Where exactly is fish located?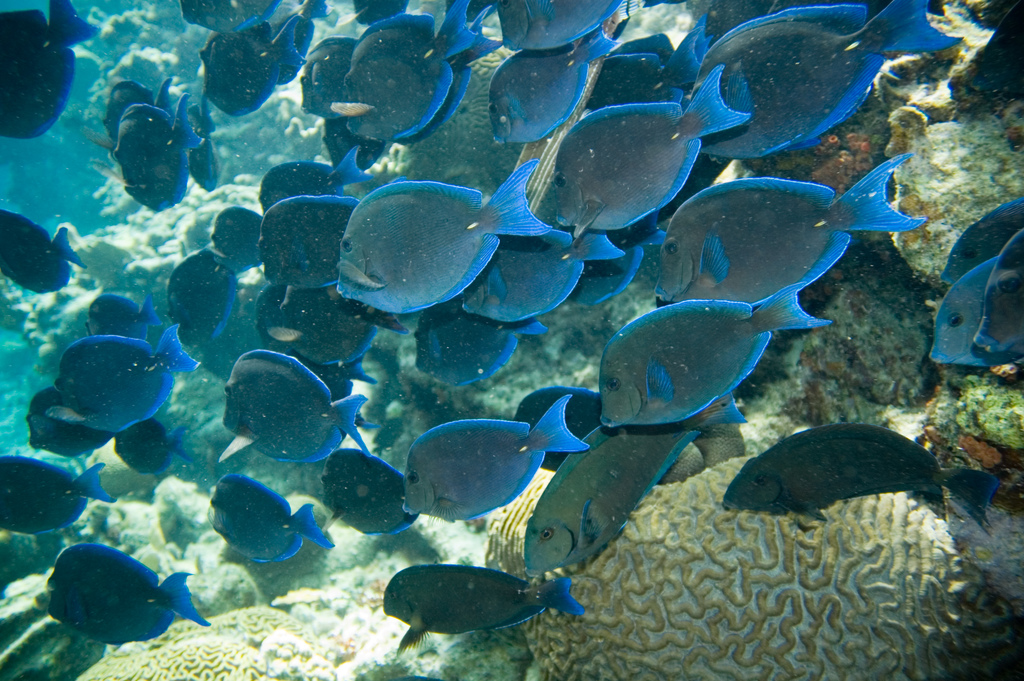
Its bounding box is [left=51, top=322, right=196, bottom=434].
